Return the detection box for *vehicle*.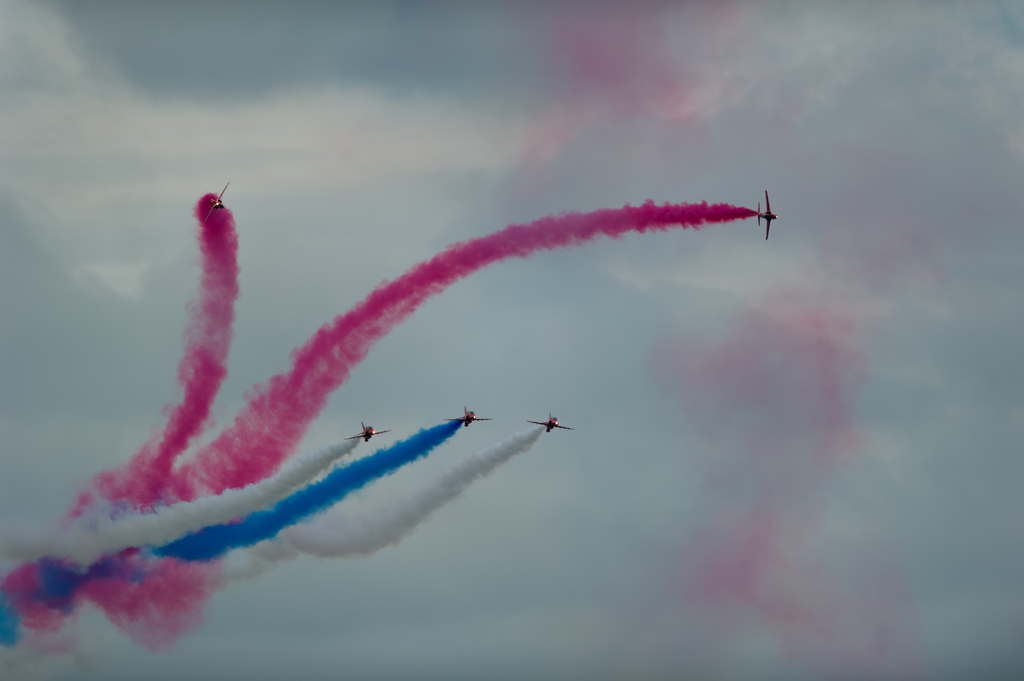
bbox(755, 192, 780, 242).
